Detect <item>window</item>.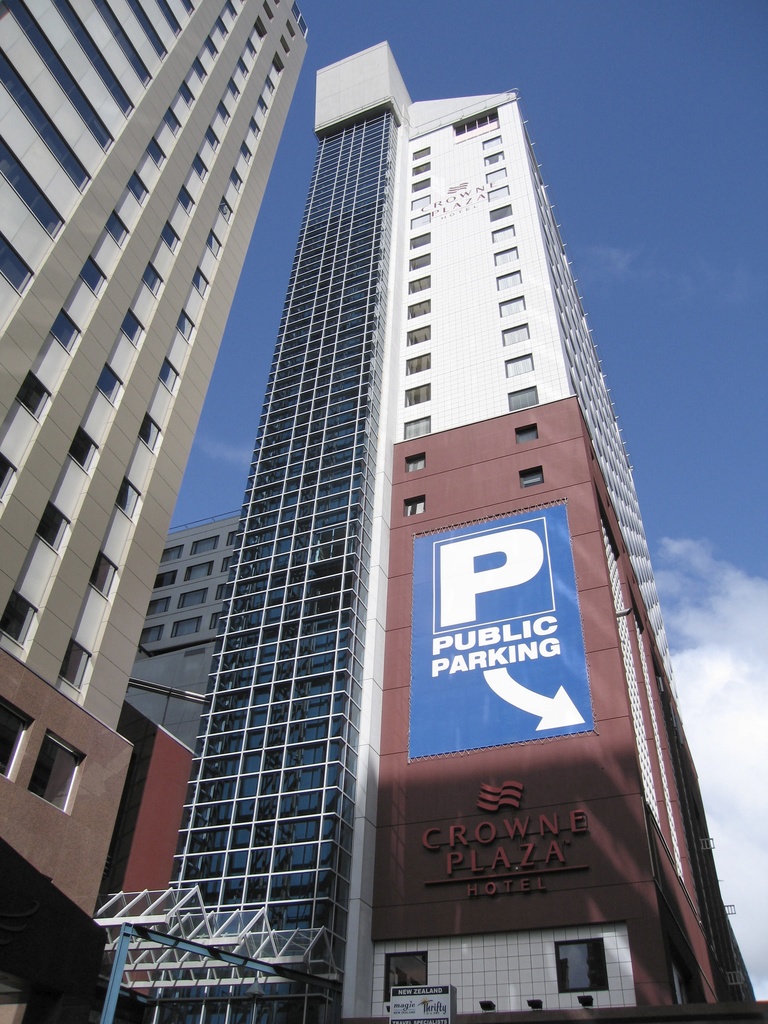
Detected at 554,936,609,990.
